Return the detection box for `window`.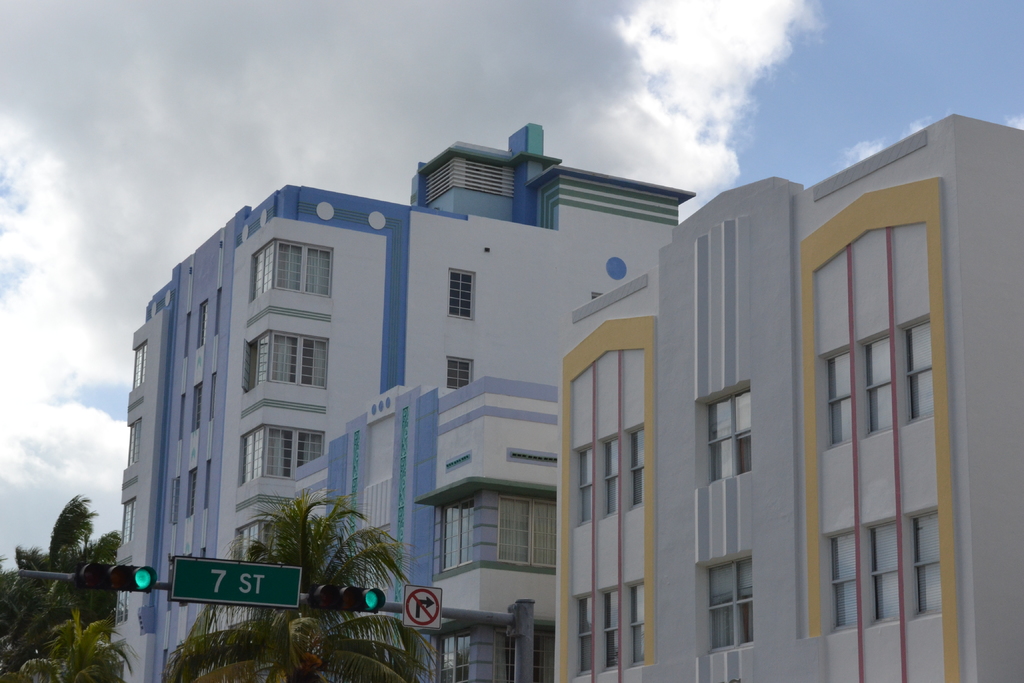
x1=178 y1=393 x2=184 y2=441.
